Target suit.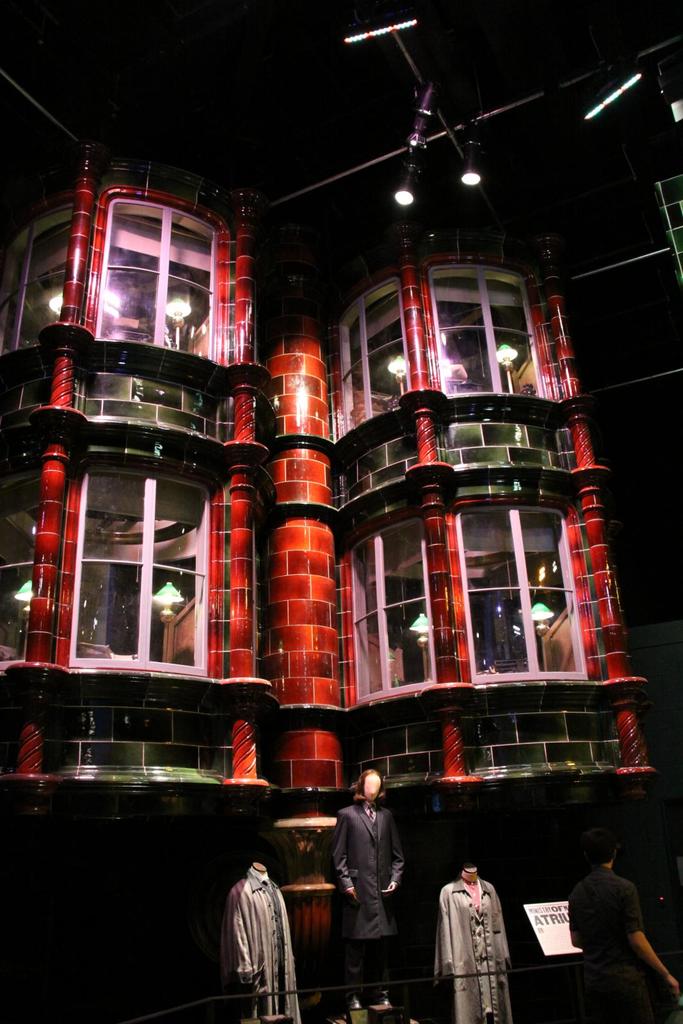
Target region: bbox(331, 798, 406, 986).
